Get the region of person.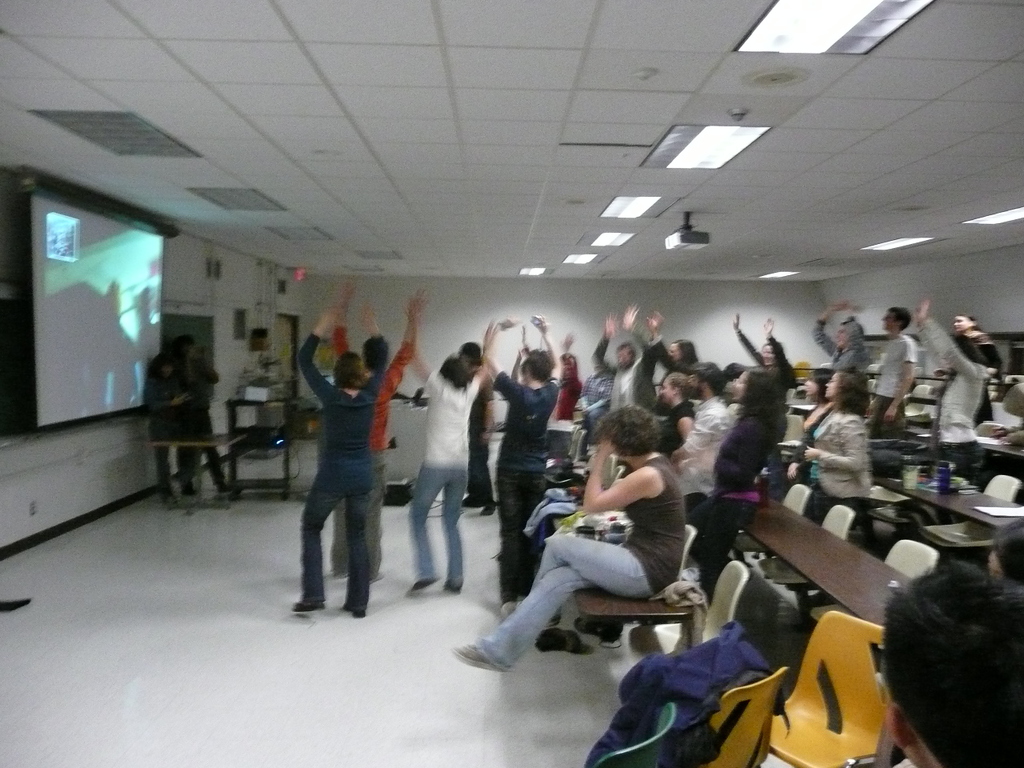
(left=477, top=309, right=555, bottom=623).
